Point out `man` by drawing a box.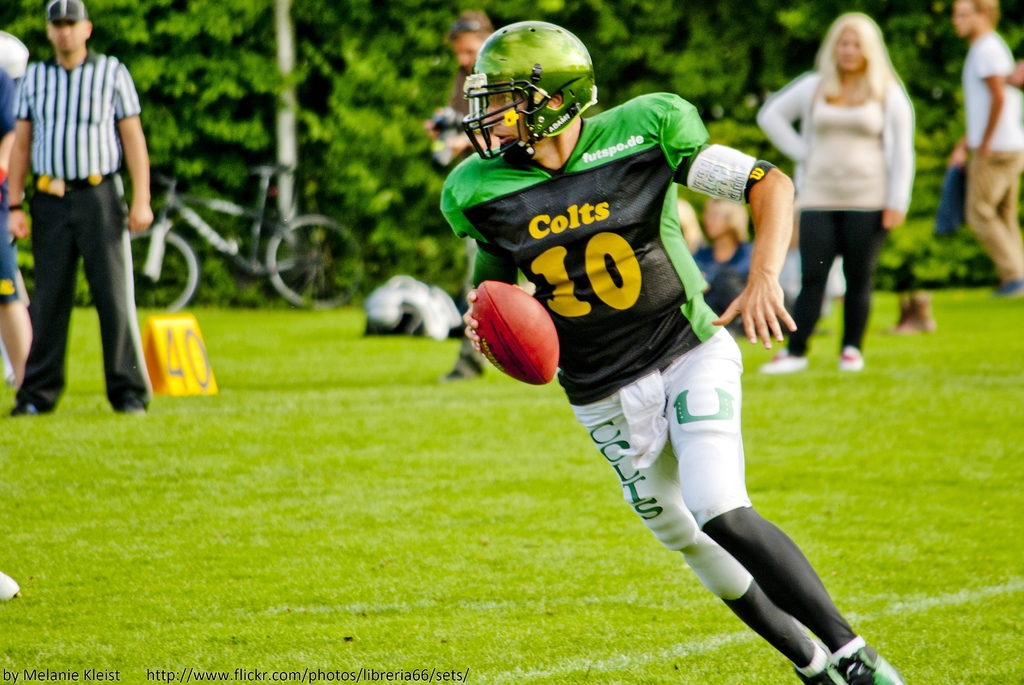
(x1=422, y1=3, x2=502, y2=379).
